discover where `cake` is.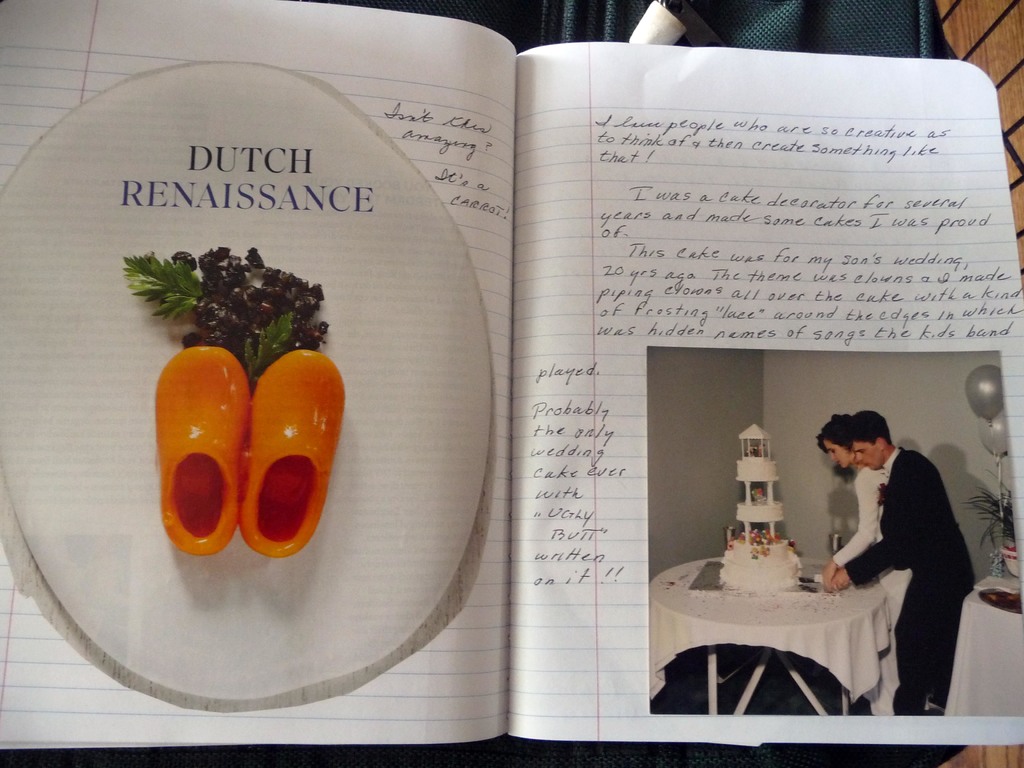
Discovered at {"left": 717, "top": 455, "right": 806, "bottom": 593}.
